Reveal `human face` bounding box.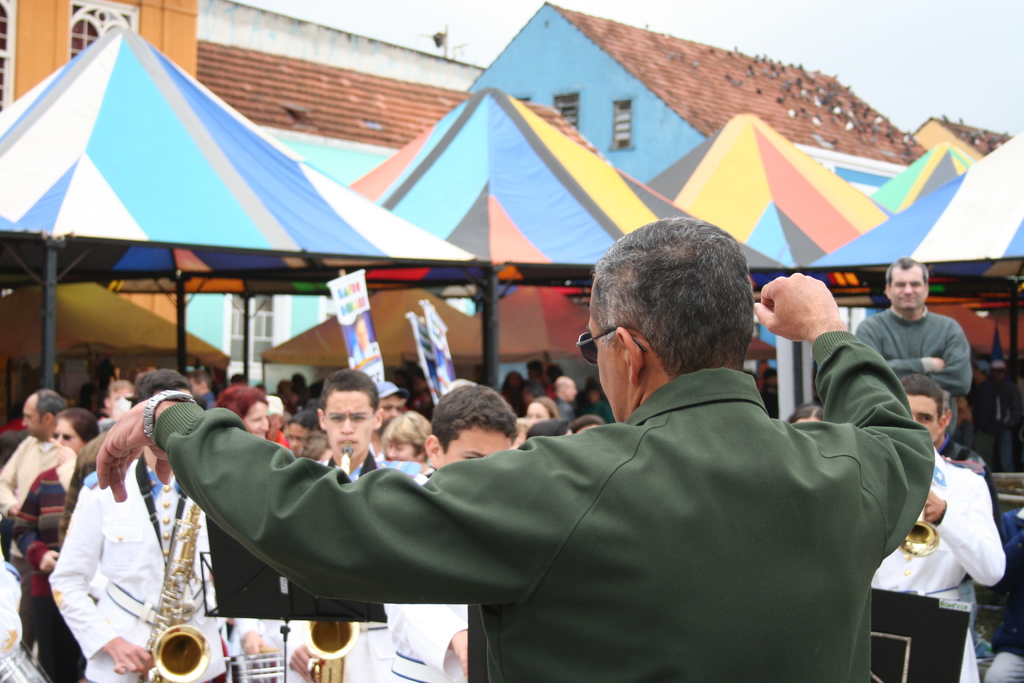
Revealed: bbox=(884, 267, 927, 313).
